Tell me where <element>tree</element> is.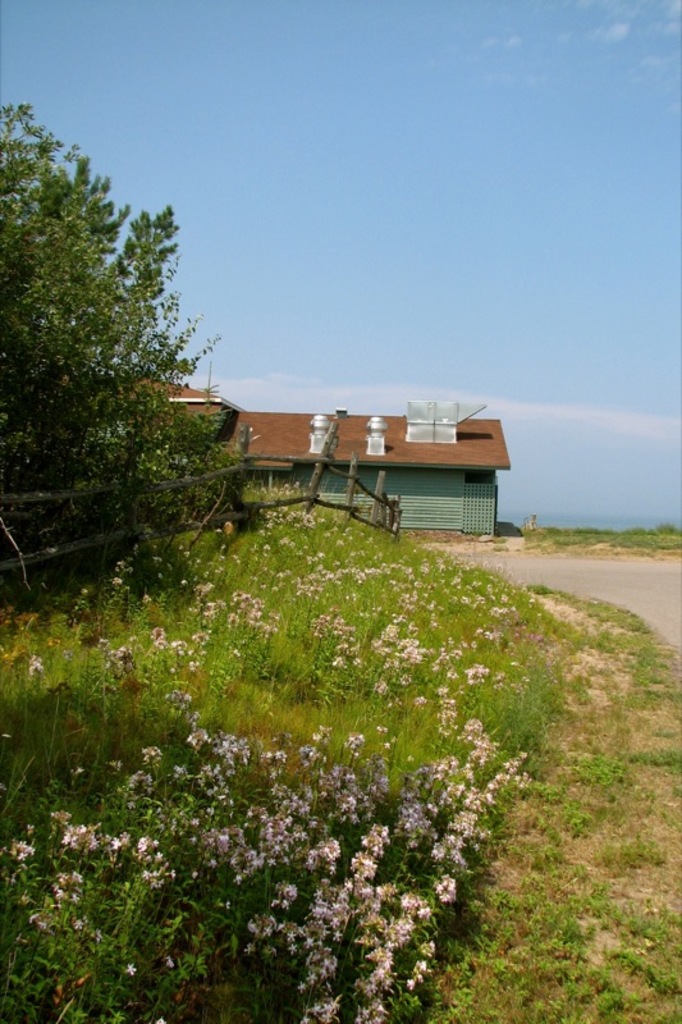
<element>tree</element> is at rect(0, 100, 239, 603).
